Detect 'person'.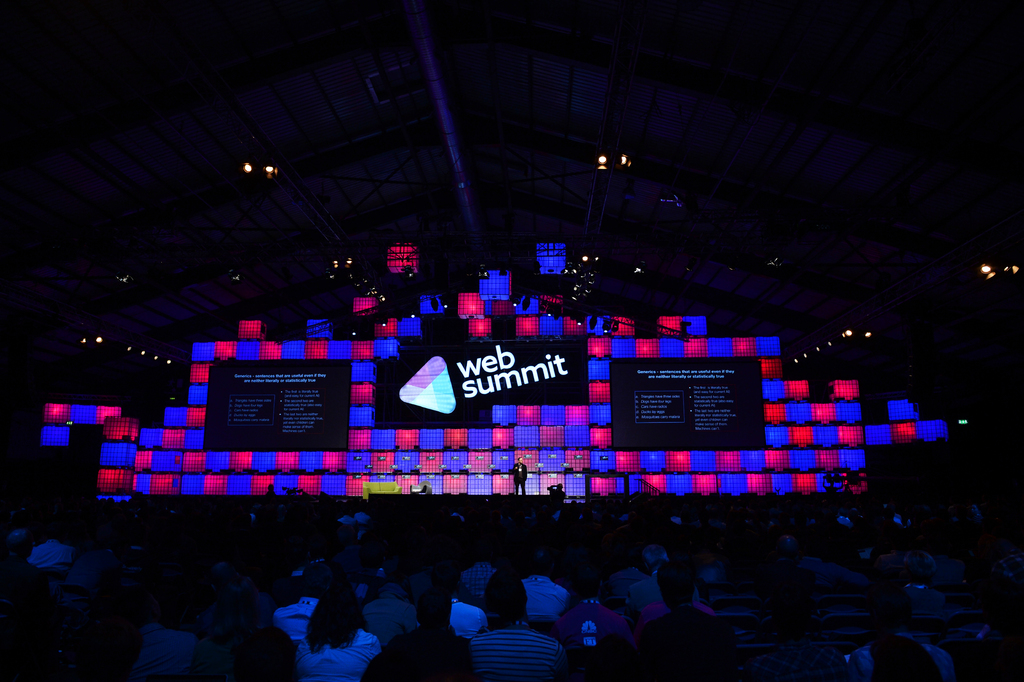
Detected at box=[474, 574, 568, 681].
